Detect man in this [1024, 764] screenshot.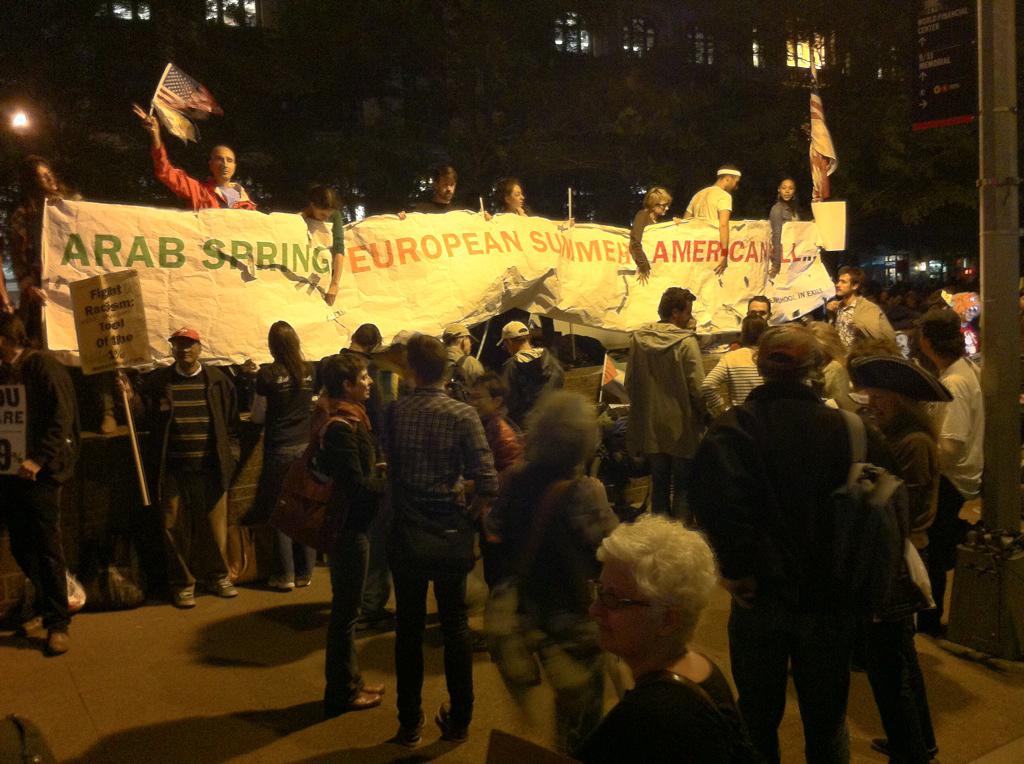
Detection: bbox=(619, 287, 728, 522).
